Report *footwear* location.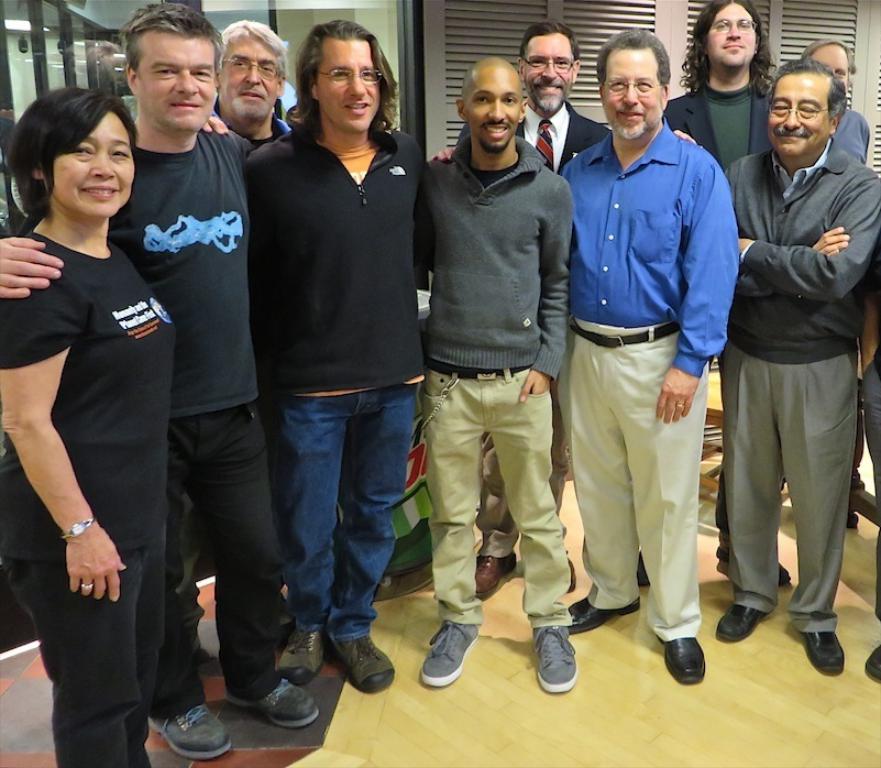
Report: rect(225, 679, 319, 731).
